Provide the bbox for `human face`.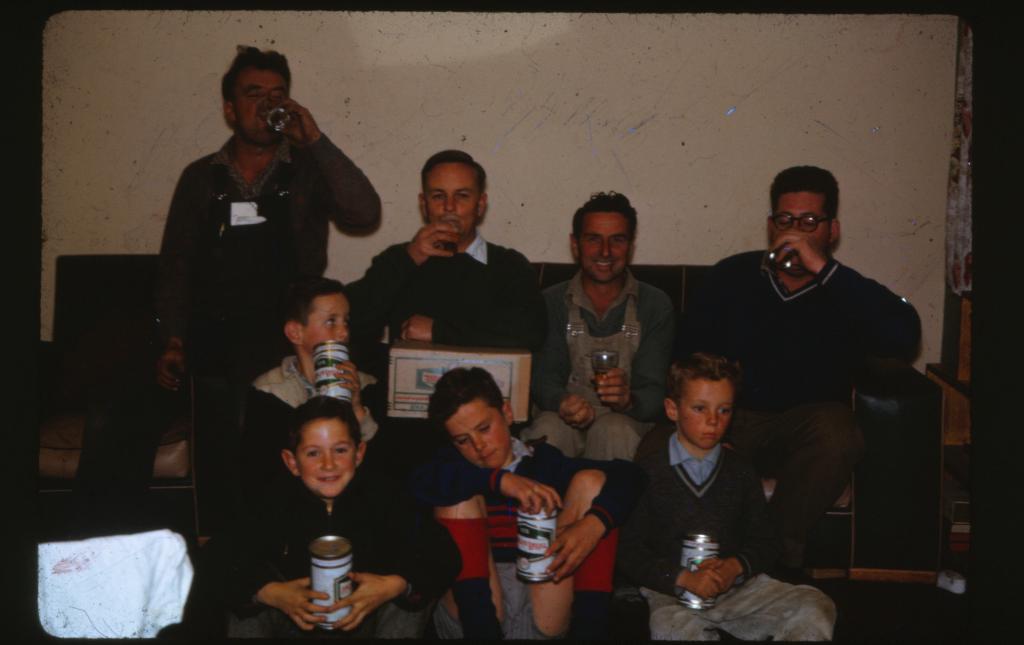
579:208:626:280.
